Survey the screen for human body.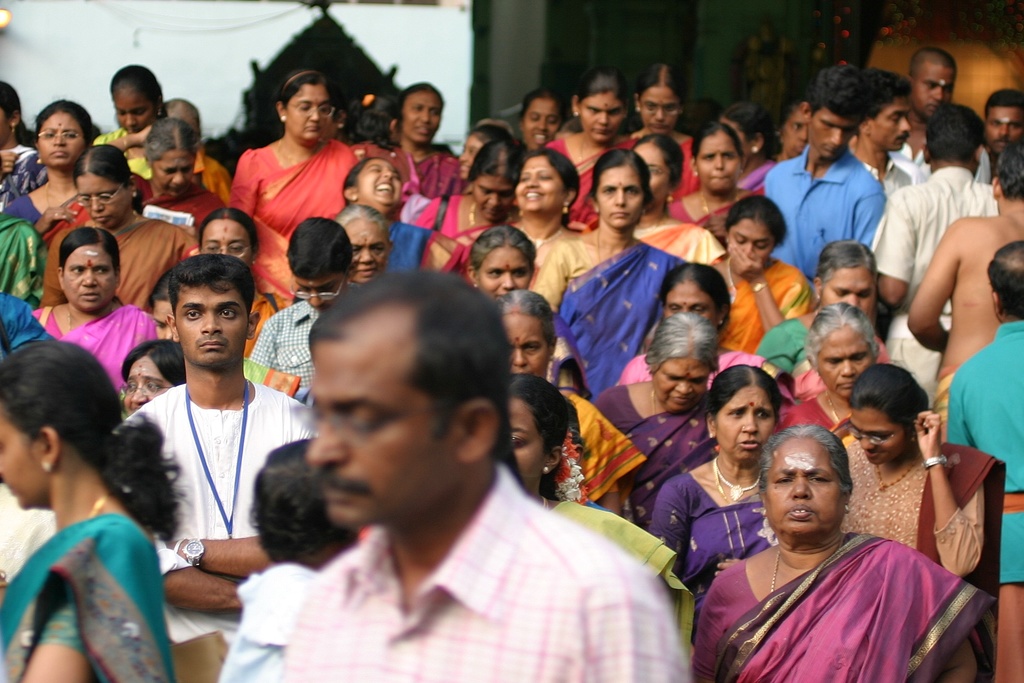
Survey found: <bbox>40, 227, 161, 400</bbox>.
